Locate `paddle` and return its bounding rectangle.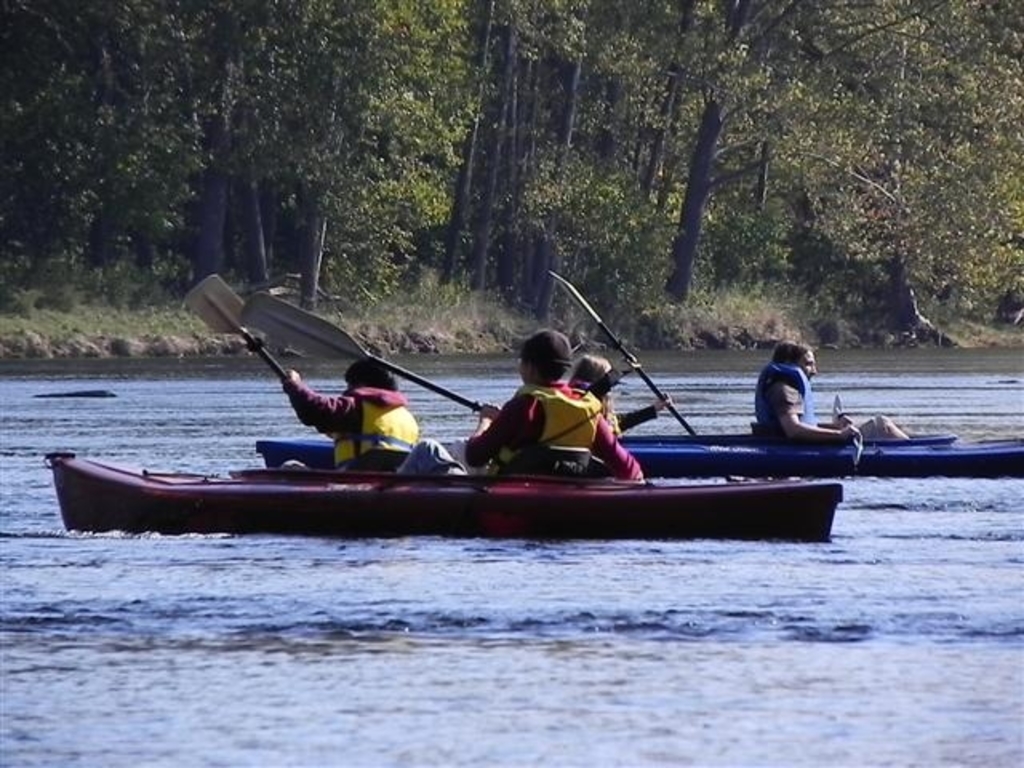
box(552, 270, 693, 435).
